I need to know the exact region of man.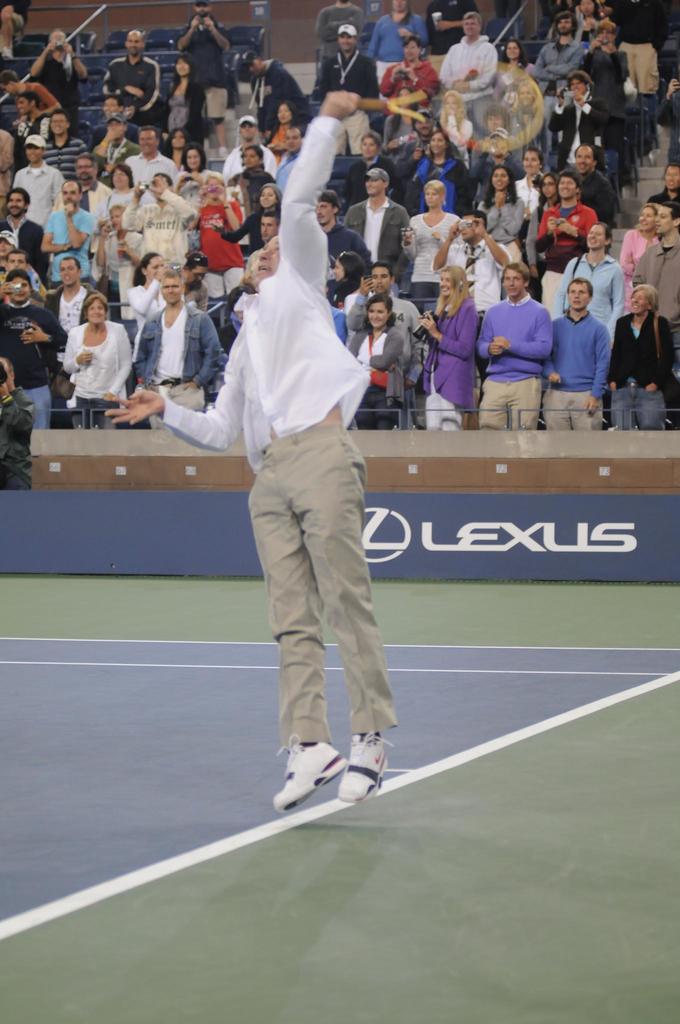
Region: crop(437, 15, 493, 102).
